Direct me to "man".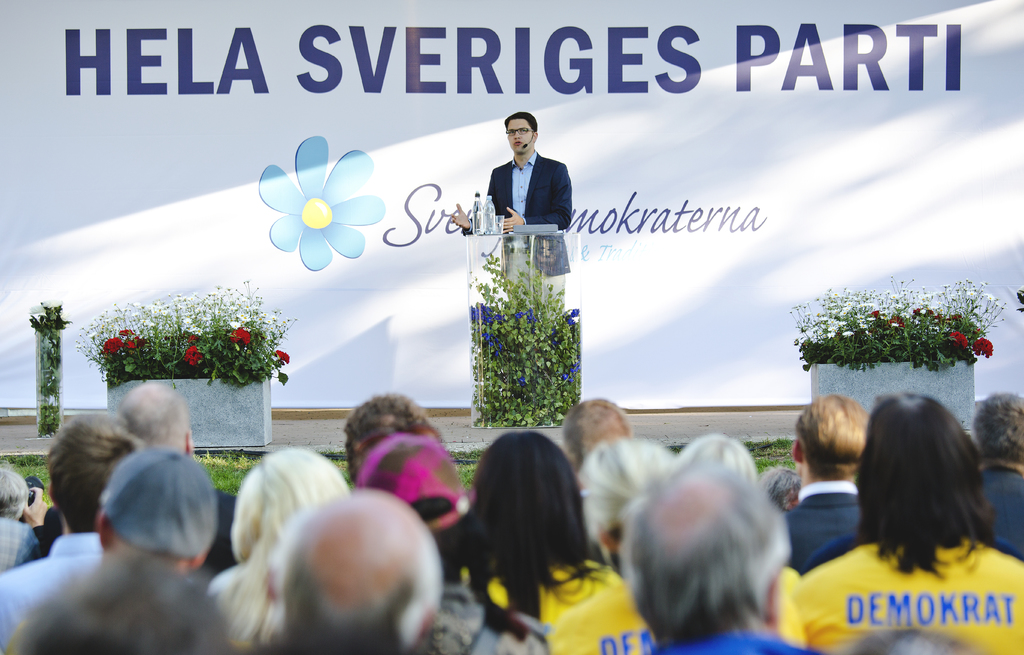
Direction: l=500, t=124, r=585, b=237.
